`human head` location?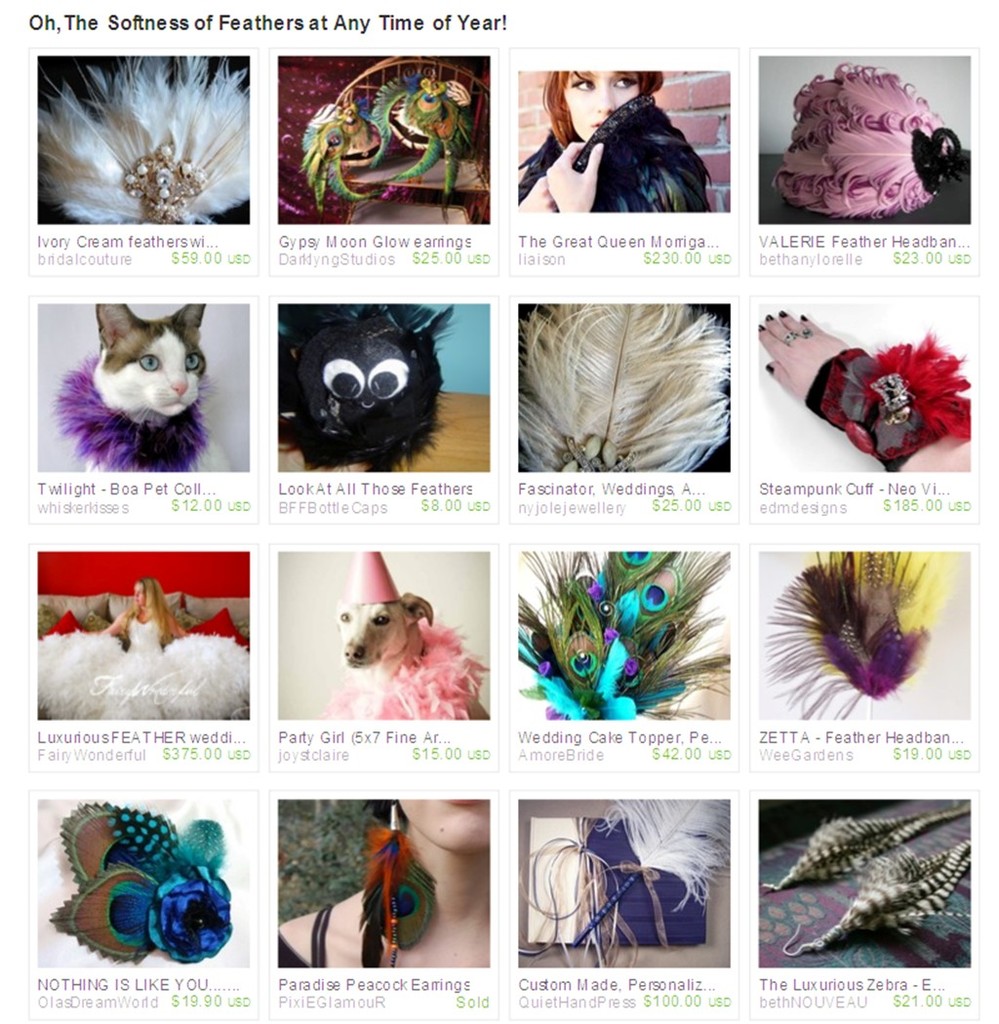
bbox=(531, 57, 659, 146)
